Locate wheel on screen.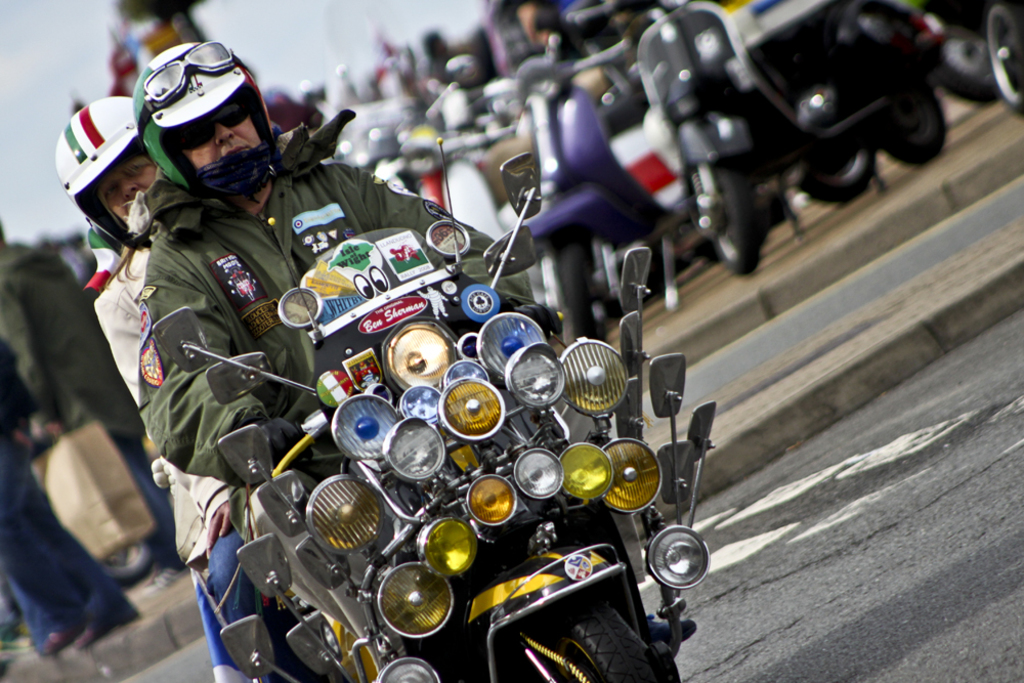
On screen at [x1=557, y1=245, x2=604, y2=357].
